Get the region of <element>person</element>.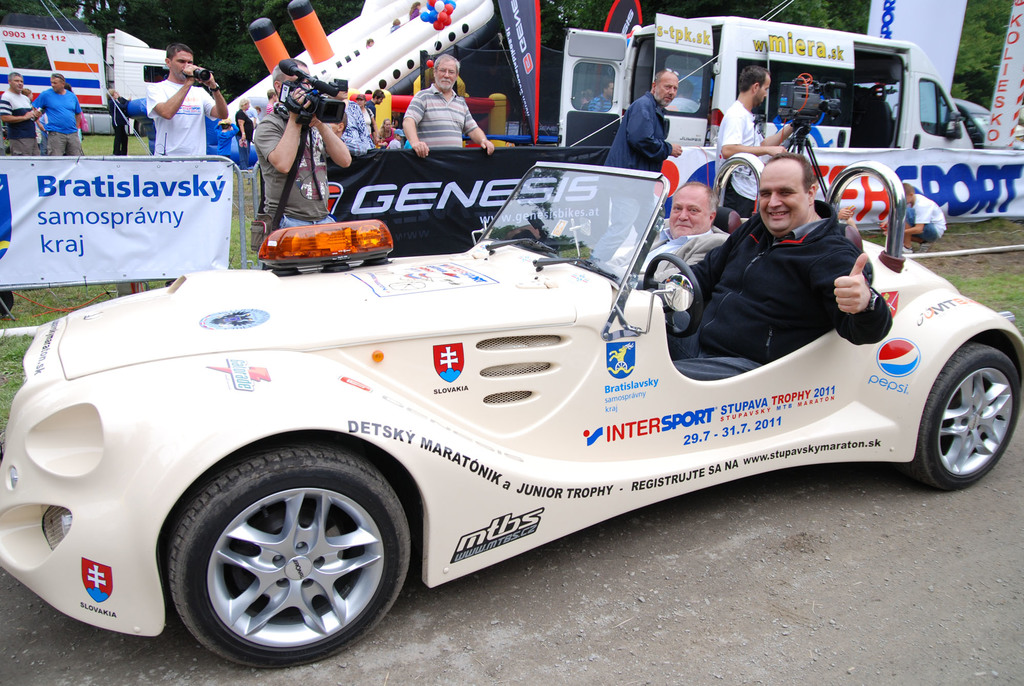
<box>369,83,383,140</box>.
